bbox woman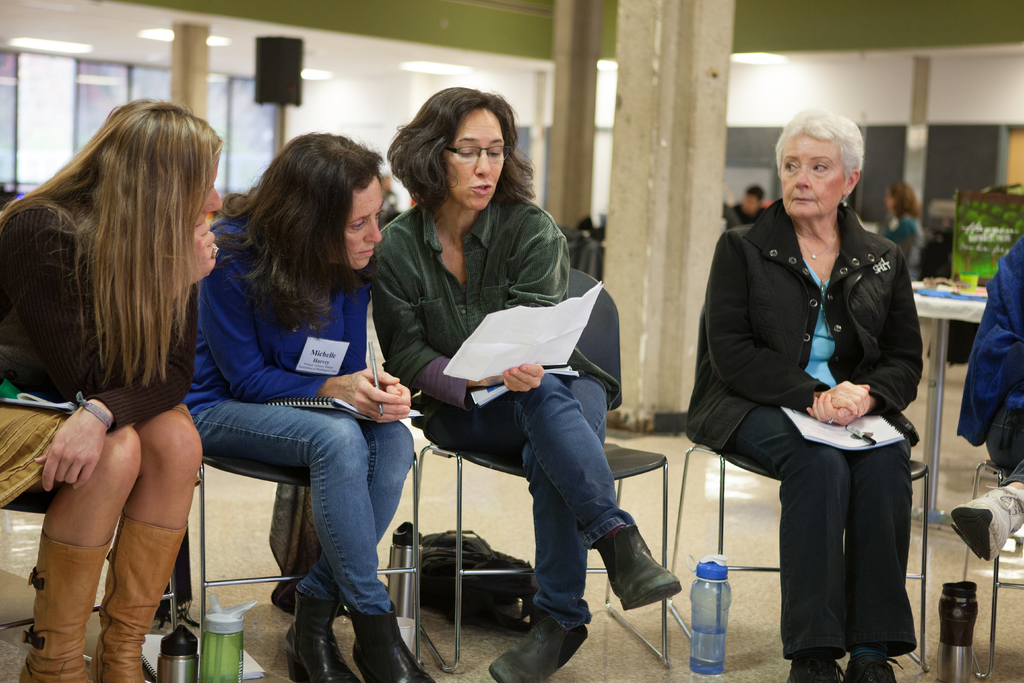
bbox=[703, 106, 915, 682]
